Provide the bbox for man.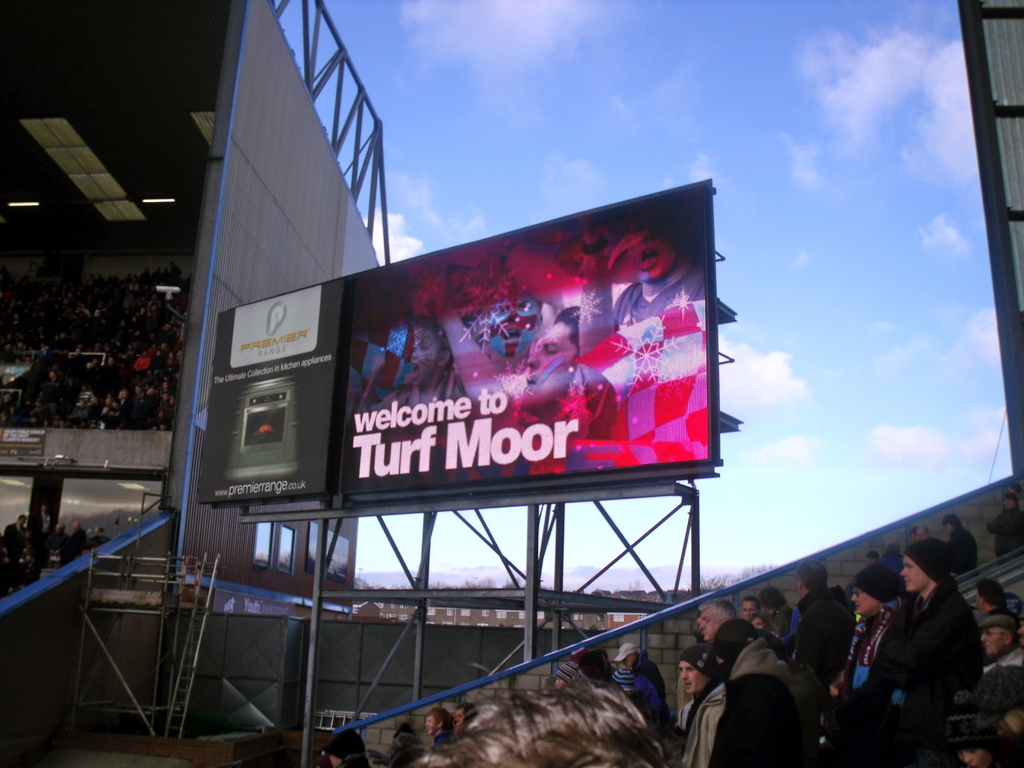
bbox(45, 524, 67, 556).
